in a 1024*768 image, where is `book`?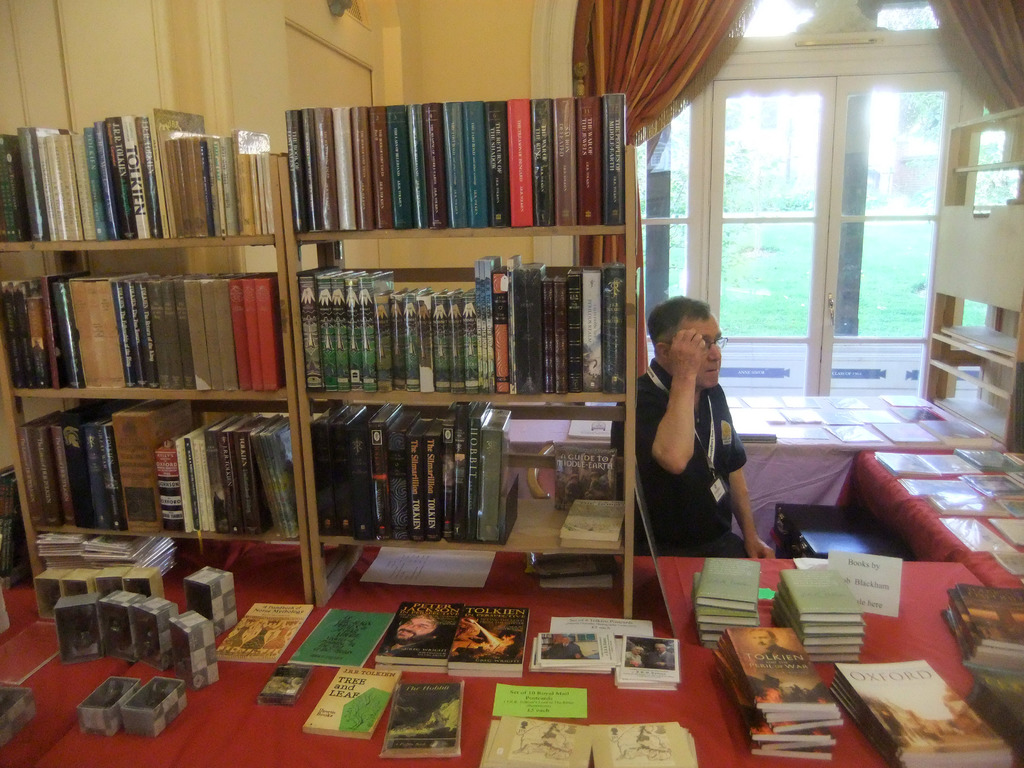
rect(525, 626, 625, 678).
